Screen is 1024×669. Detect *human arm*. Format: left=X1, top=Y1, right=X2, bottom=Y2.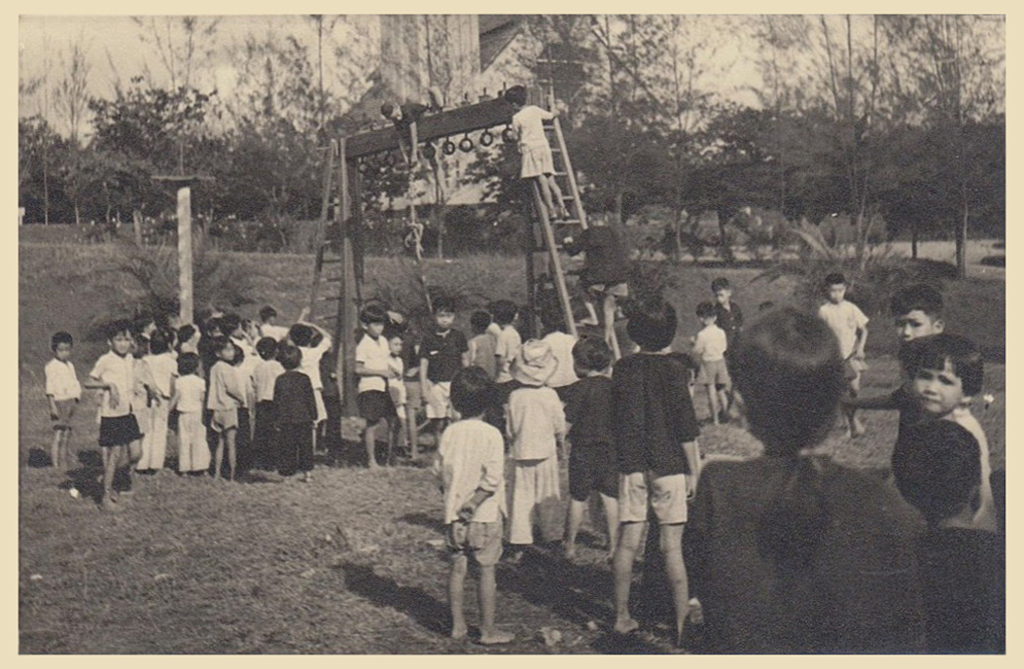
left=408, top=110, right=422, bottom=165.
